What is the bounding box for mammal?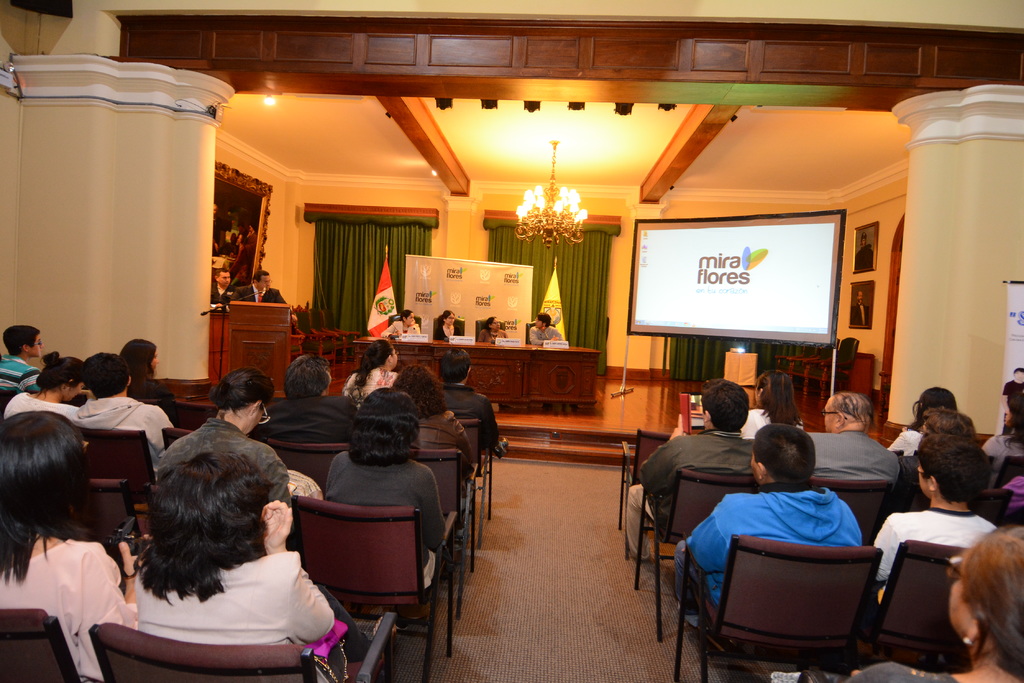
<region>844, 524, 1023, 682</region>.
